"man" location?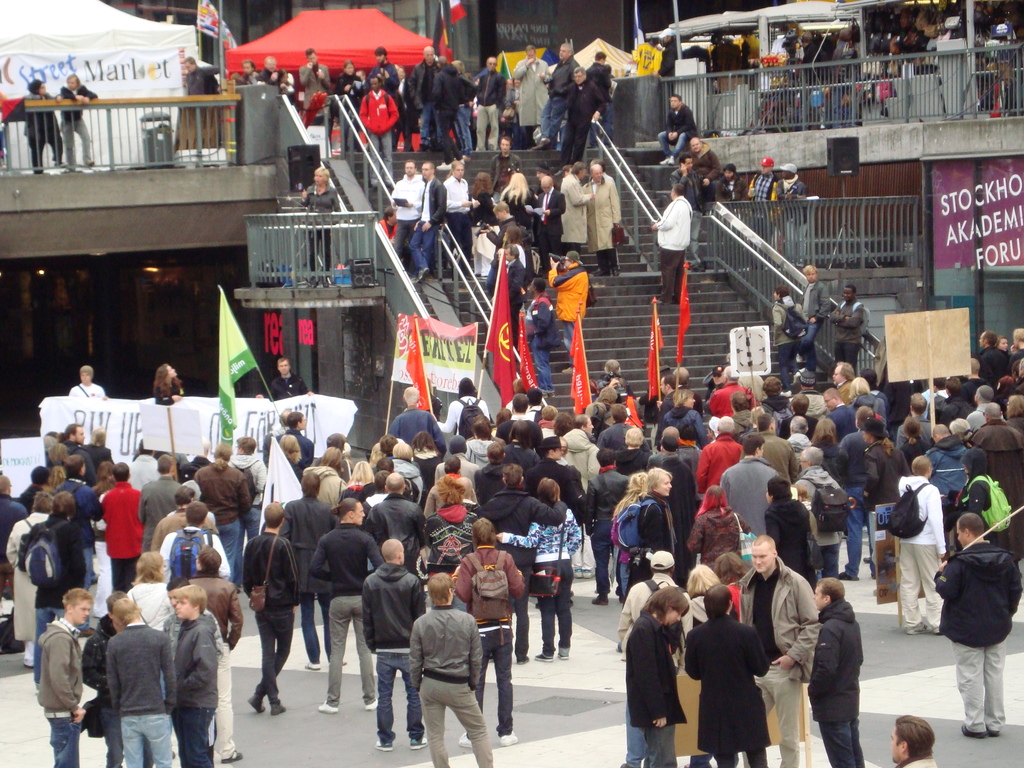
[737,536,820,767]
